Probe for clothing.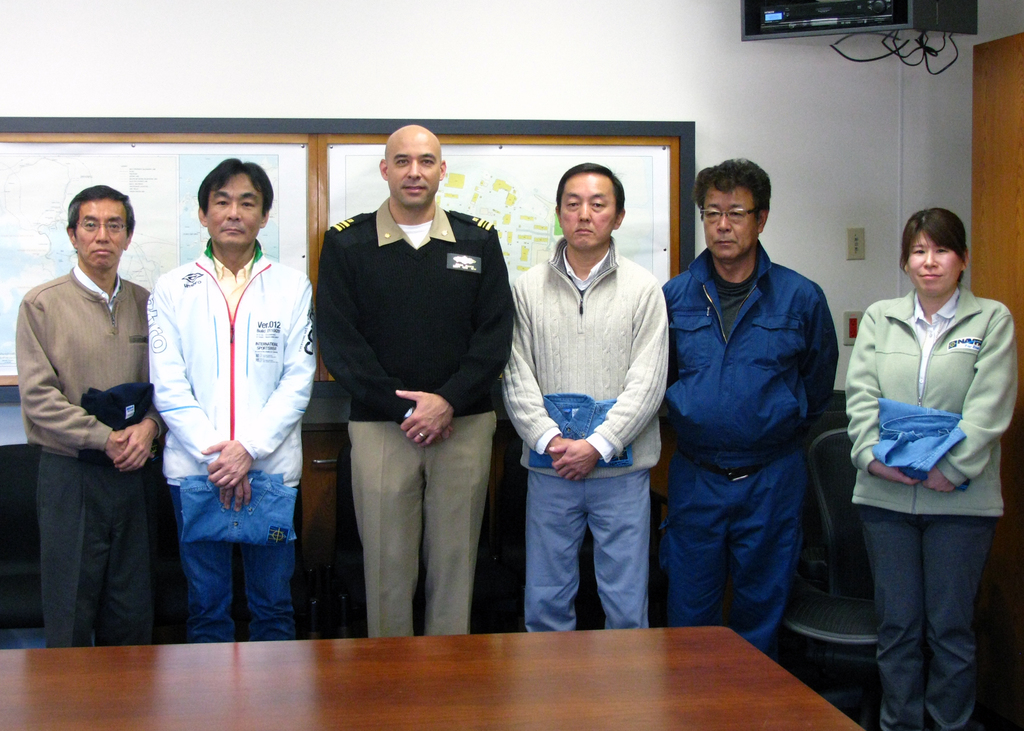
Probe result: {"x1": 840, "y1": 281, "x2": 1023, "y2": 730}.
